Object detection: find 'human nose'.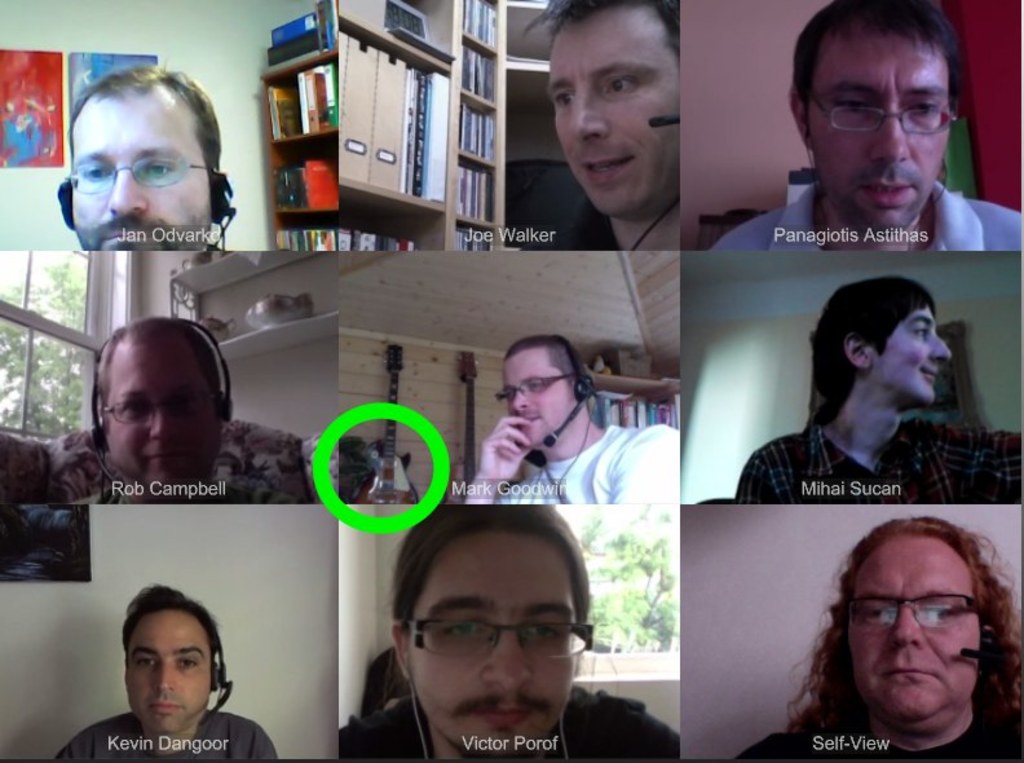
[x1=511, y1=391, x2=531, y2=415].
